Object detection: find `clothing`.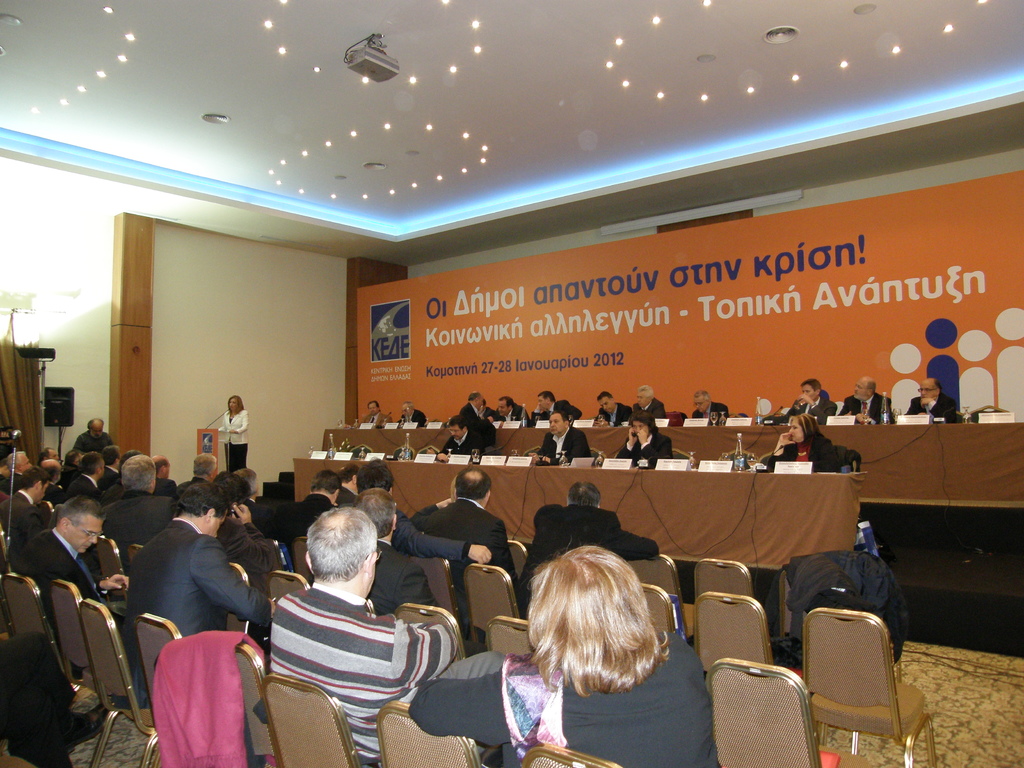
[694,404,737,422].
